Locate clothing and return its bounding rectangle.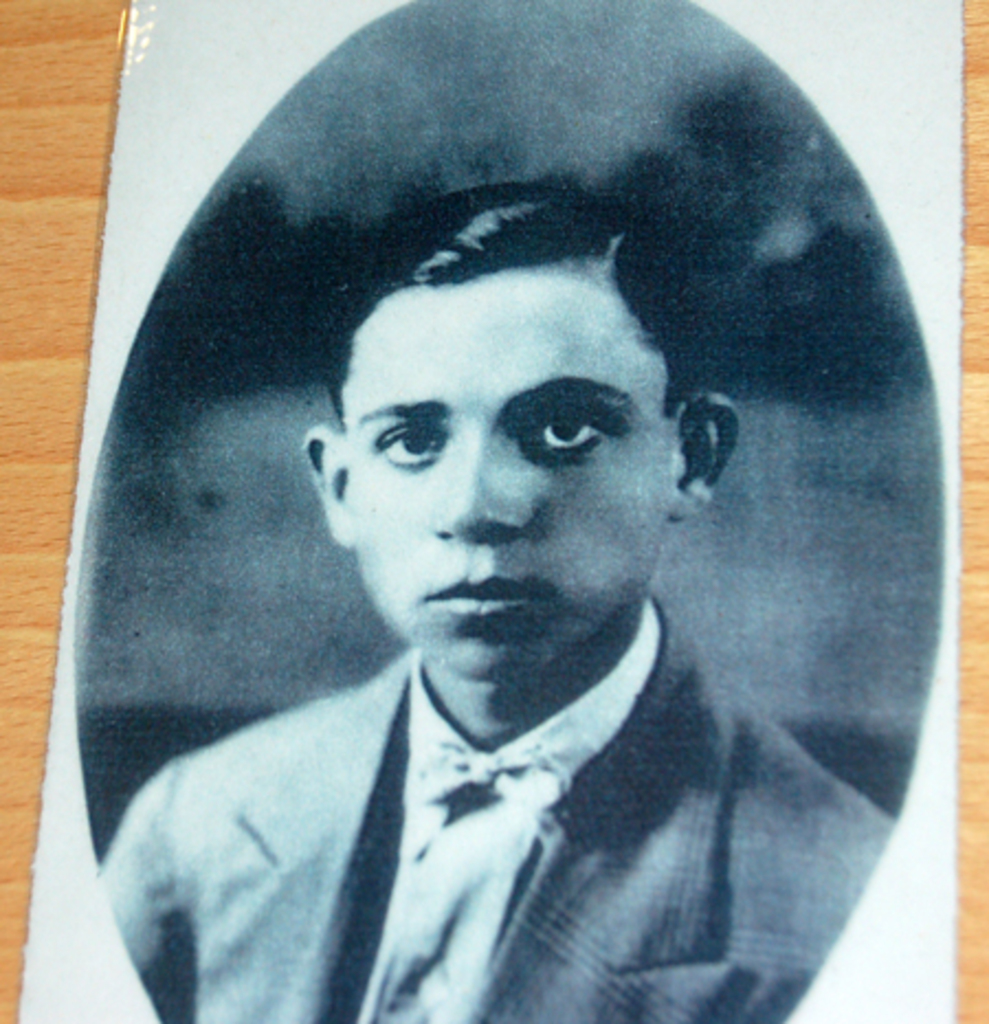
box(81, 585, 903, 1022).
